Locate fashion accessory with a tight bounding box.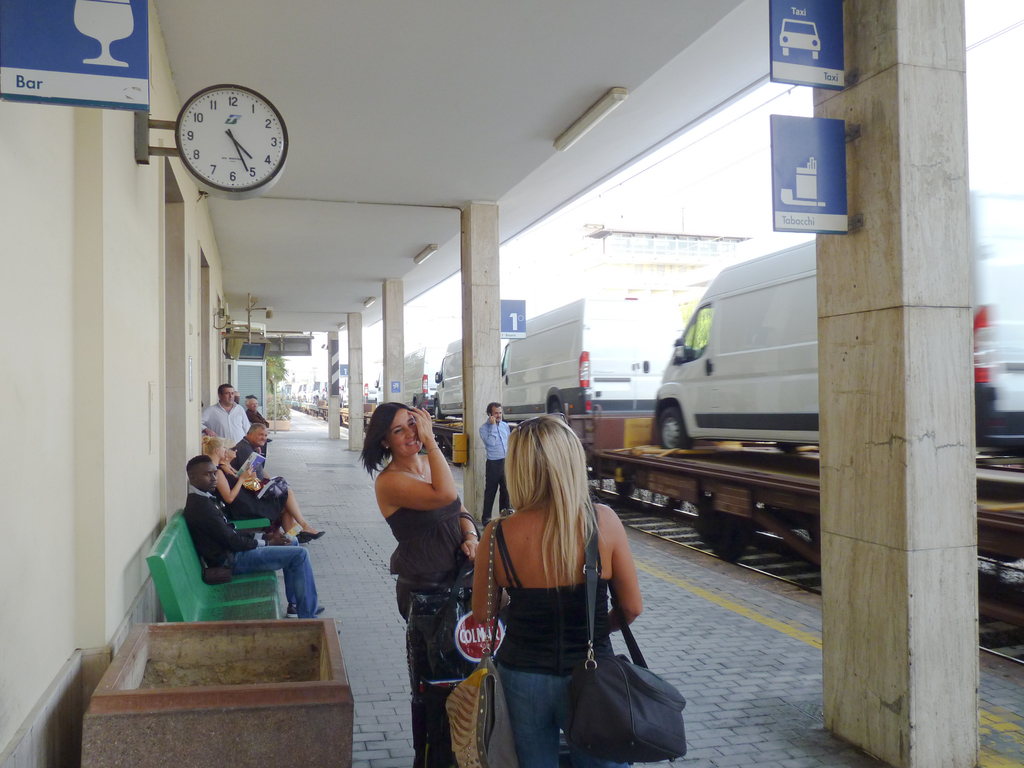
crop(424, 445, 440, 459).
